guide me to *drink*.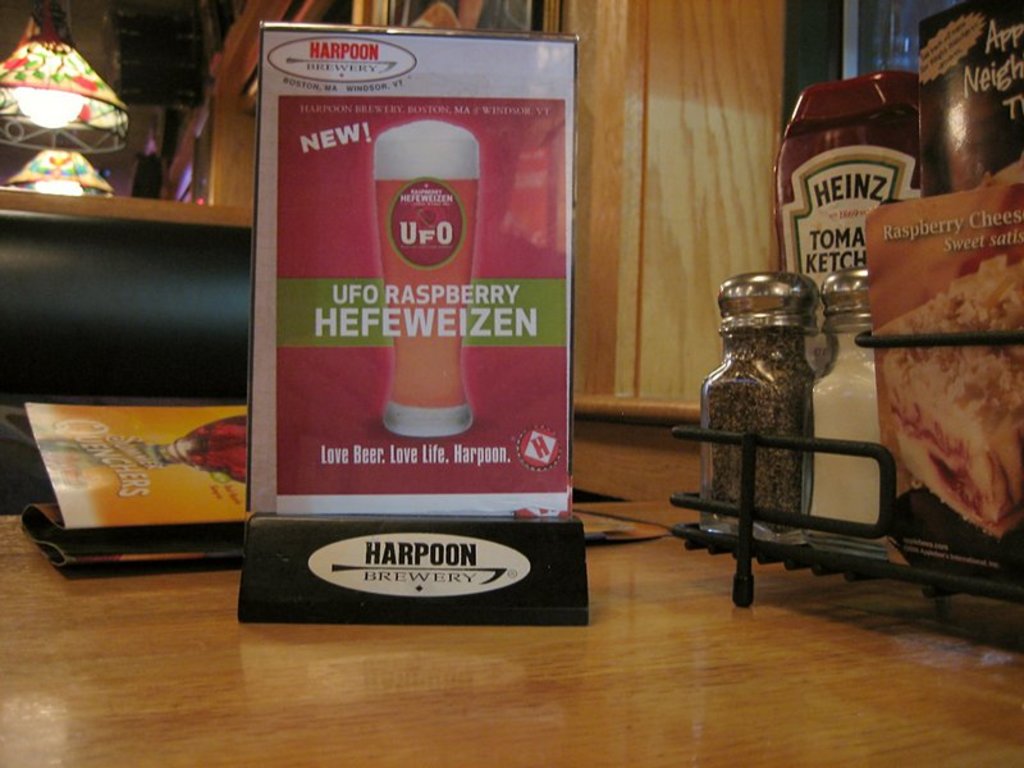
Guidance: box=[367, 116, 485, 407].
